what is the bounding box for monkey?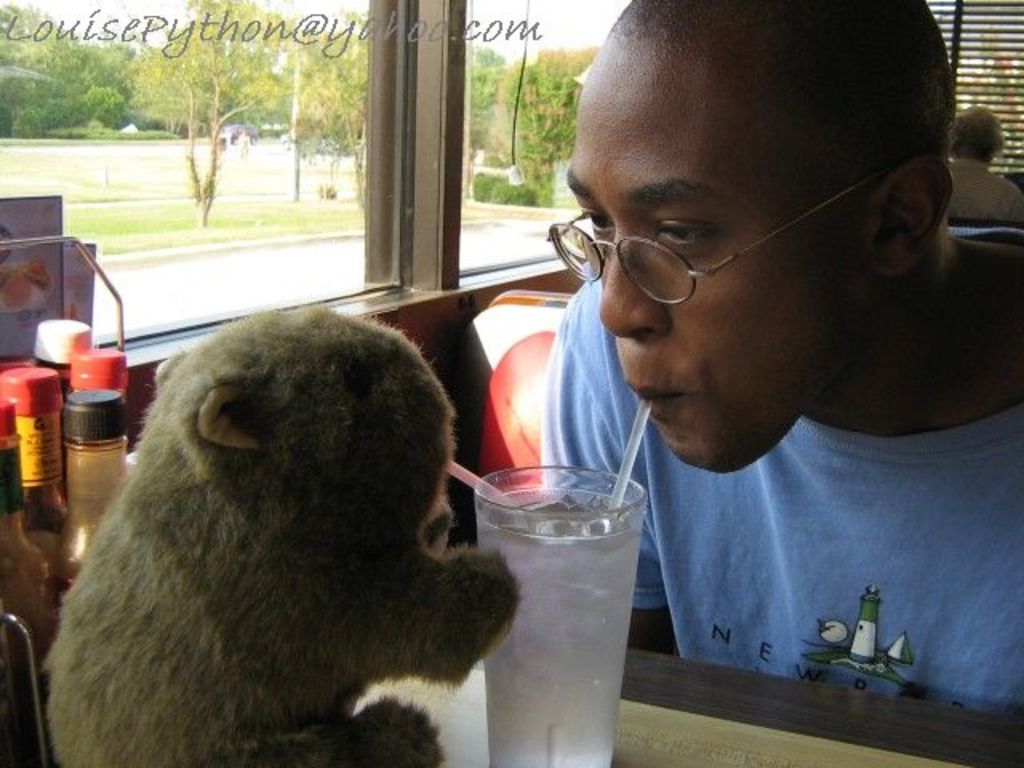
region(54, 269, 522, 767).
